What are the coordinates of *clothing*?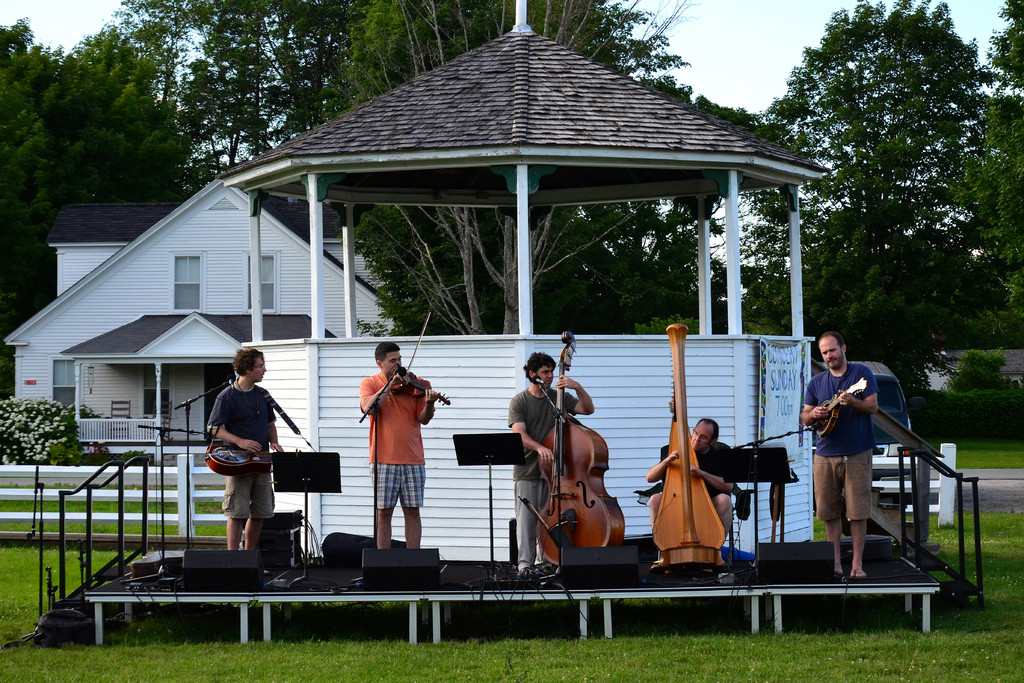
801:359:876:518.
